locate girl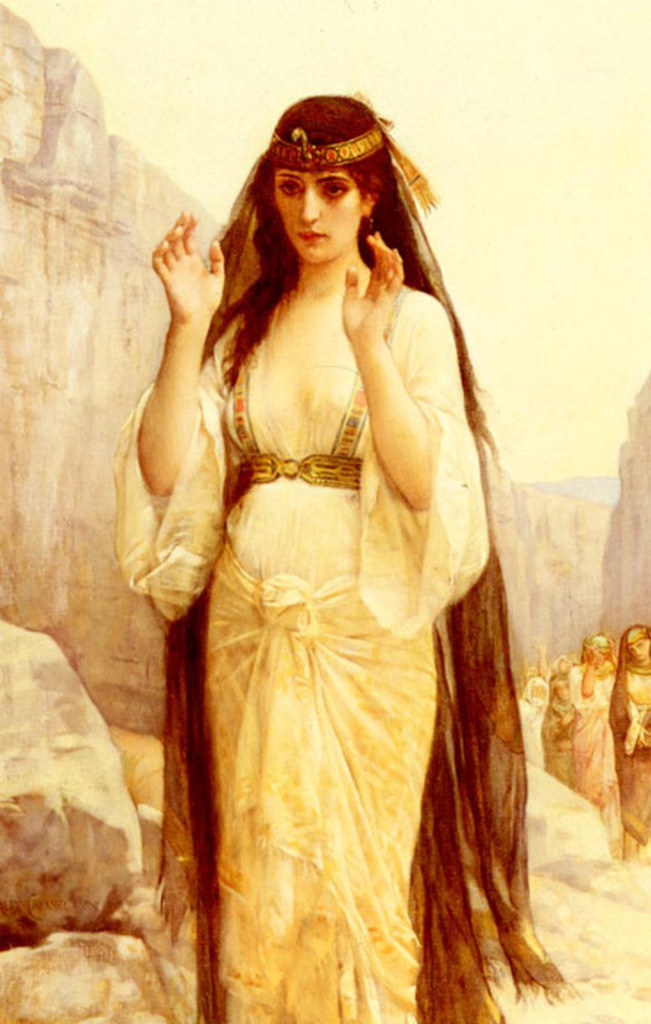
pyautogui.locateOnScreen(101, 80, 573, 1020)
